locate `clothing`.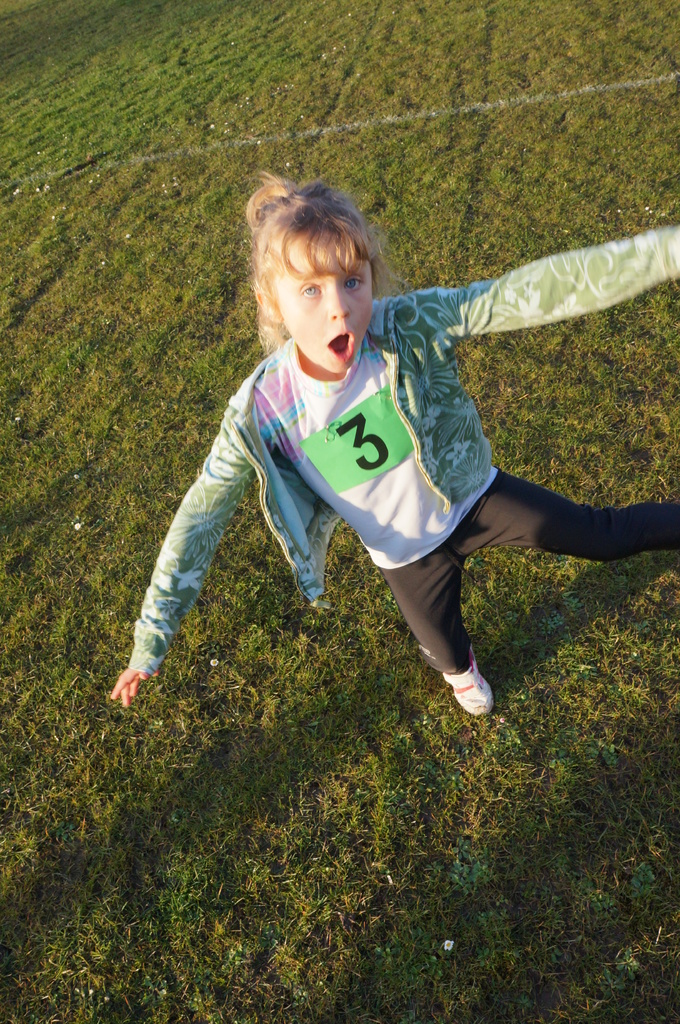
Bounding box: bbox=(168, 250, 613, 696).
